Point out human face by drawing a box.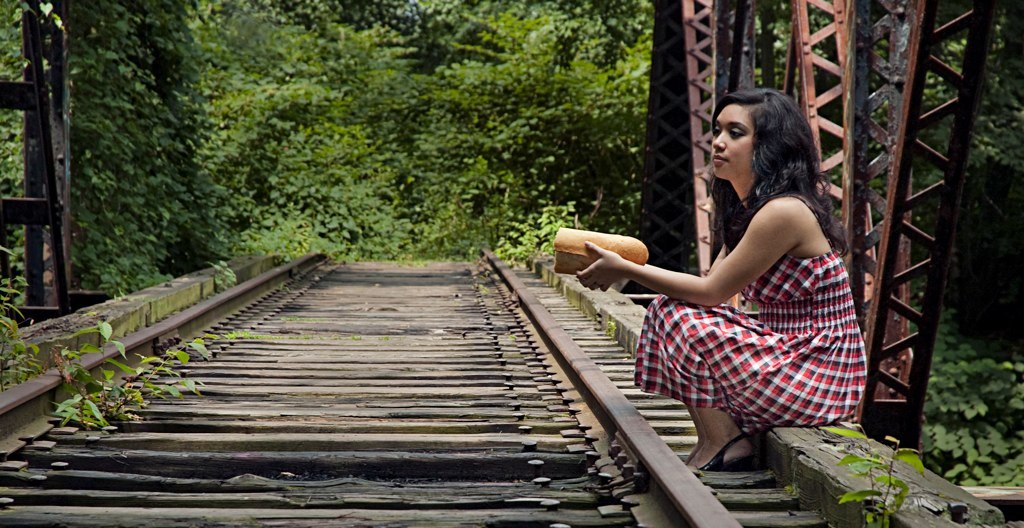
{"x1": 711, "y1": 104, "x2": 758, "y2": 182}.
